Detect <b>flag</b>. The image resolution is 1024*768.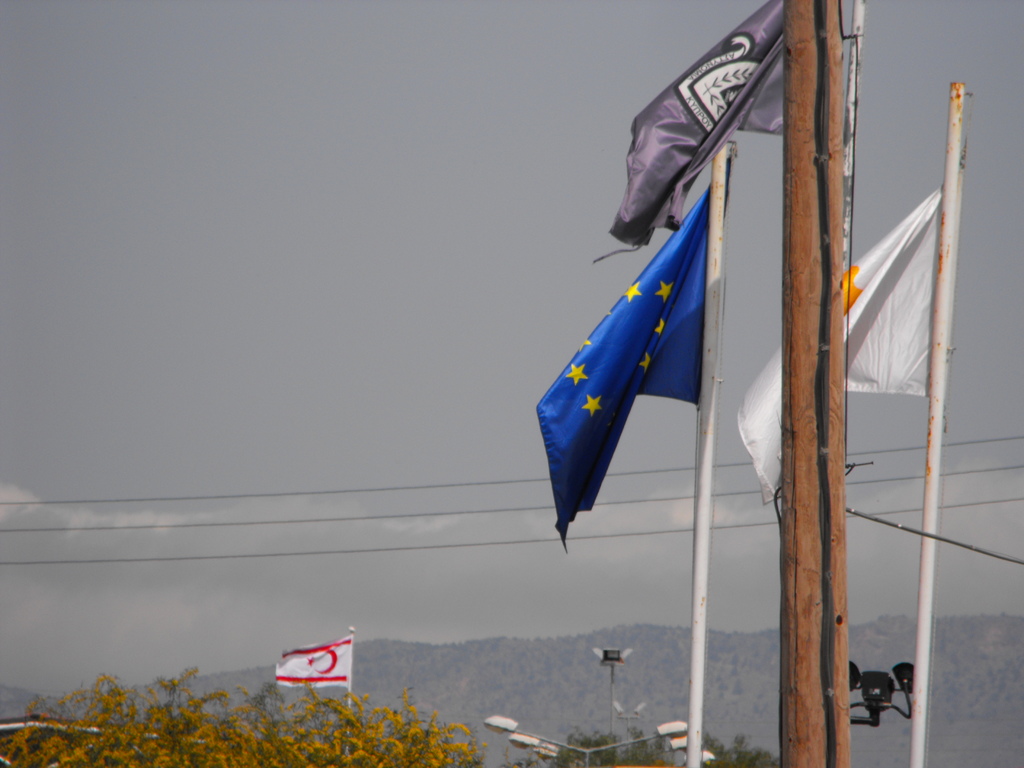
(534,158,732,555).
